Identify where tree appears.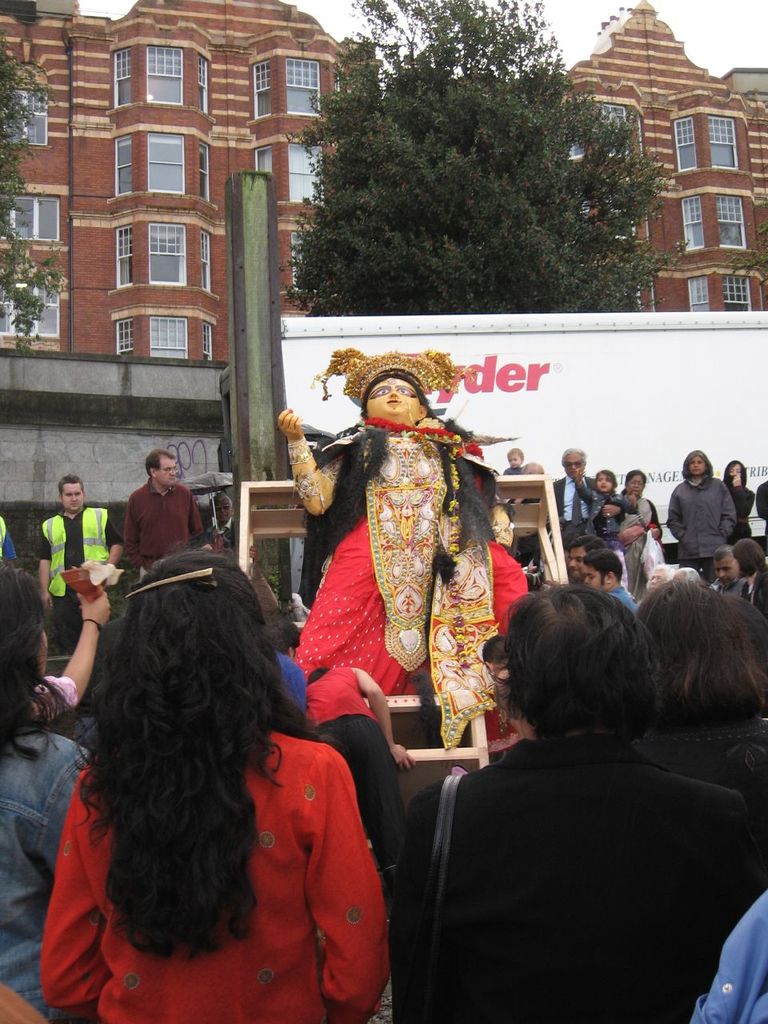
Appears at Rect(246, 32, 726, 316).
